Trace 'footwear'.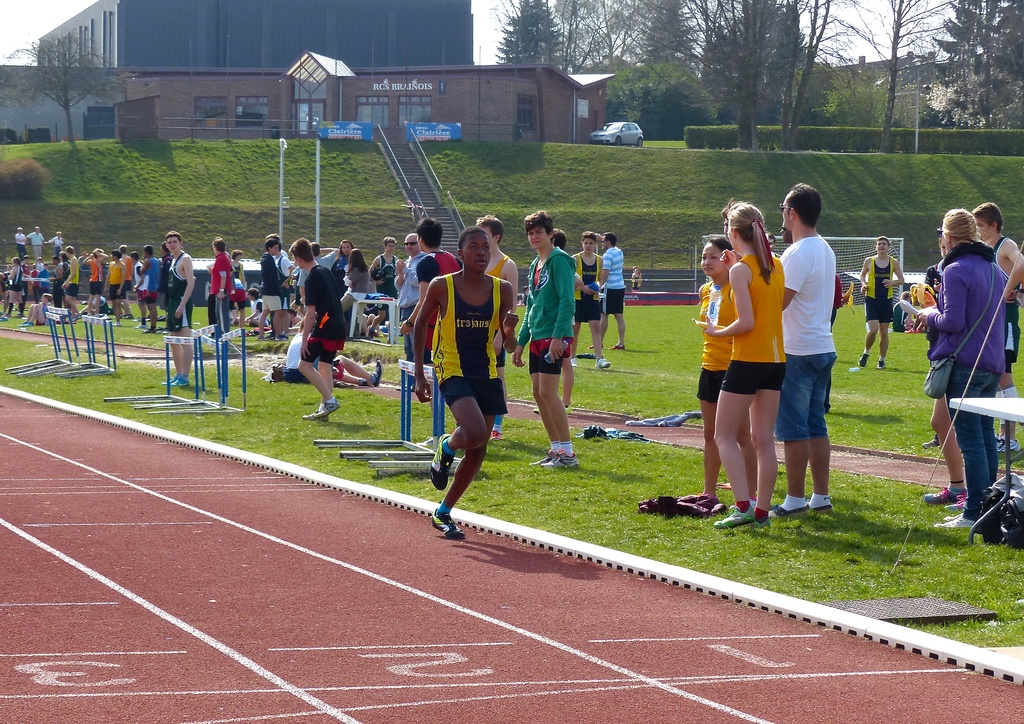
Traced to bbox=(16, 312, 20, 317).
